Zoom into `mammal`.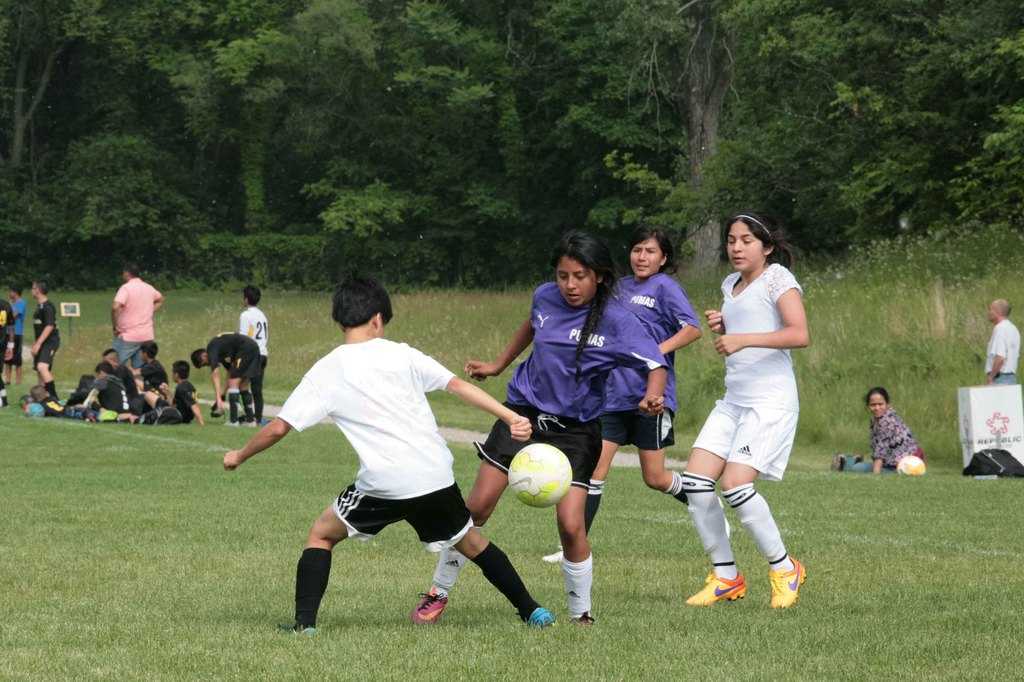
Zoom target: 189:331:266:427.
